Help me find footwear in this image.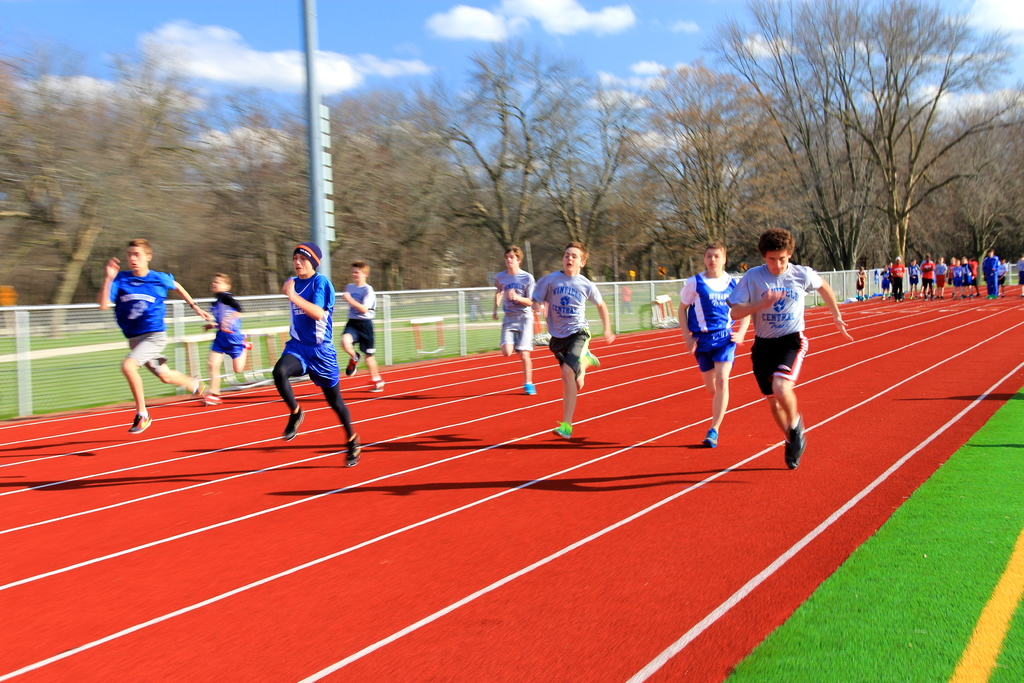
Found it: pyautogui.locateOnScreen(528, 383, 538, 395).
